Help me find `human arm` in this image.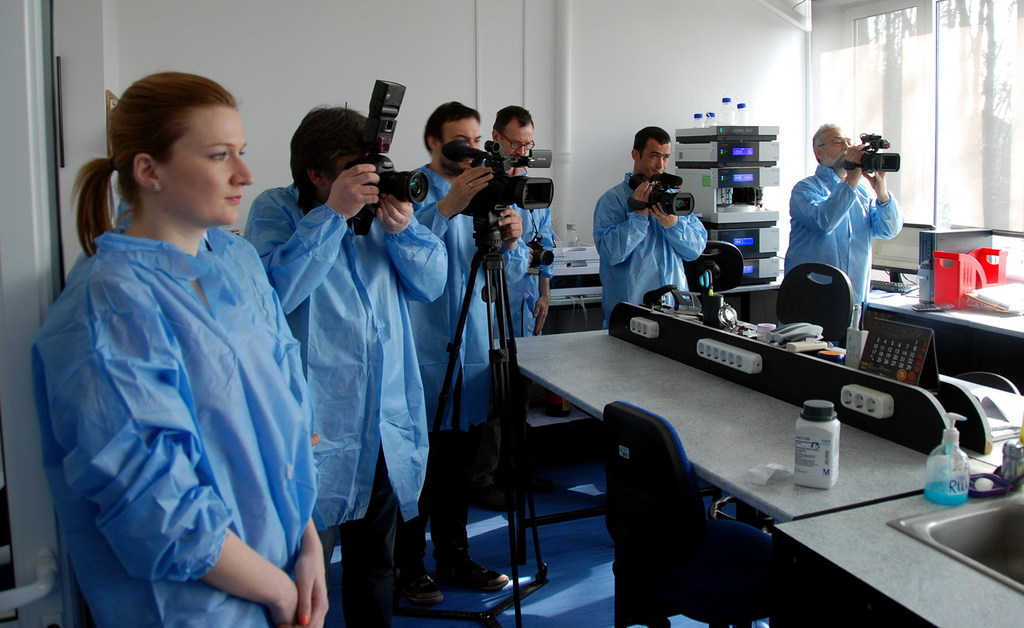
Found it: 240, 164, 380, 311.
